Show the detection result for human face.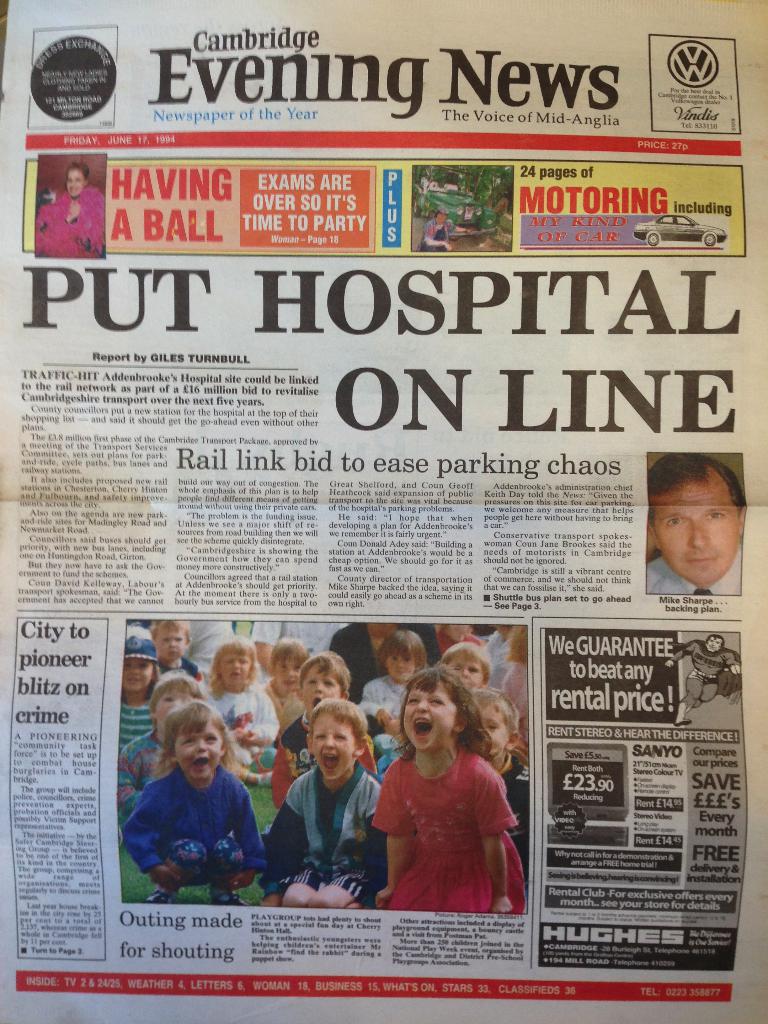
[left=303, top=664, right=341, bottom=714].
